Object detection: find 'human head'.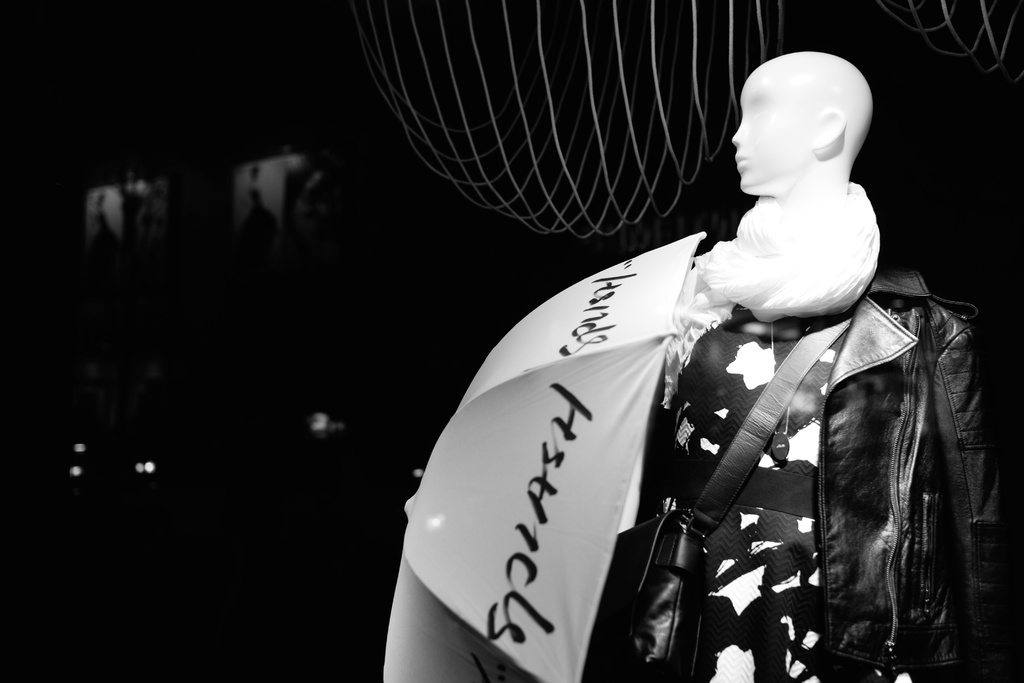
(732,48,872,222).
